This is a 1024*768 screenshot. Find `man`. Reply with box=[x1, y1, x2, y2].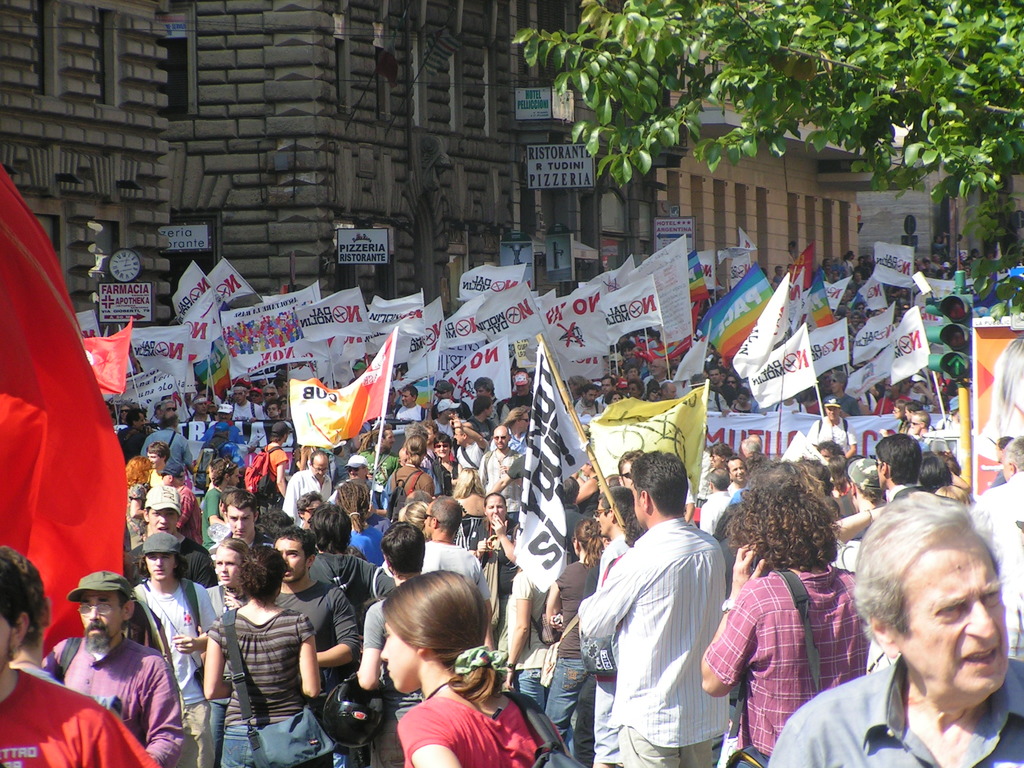
box=[349, 360, 365, 383].
